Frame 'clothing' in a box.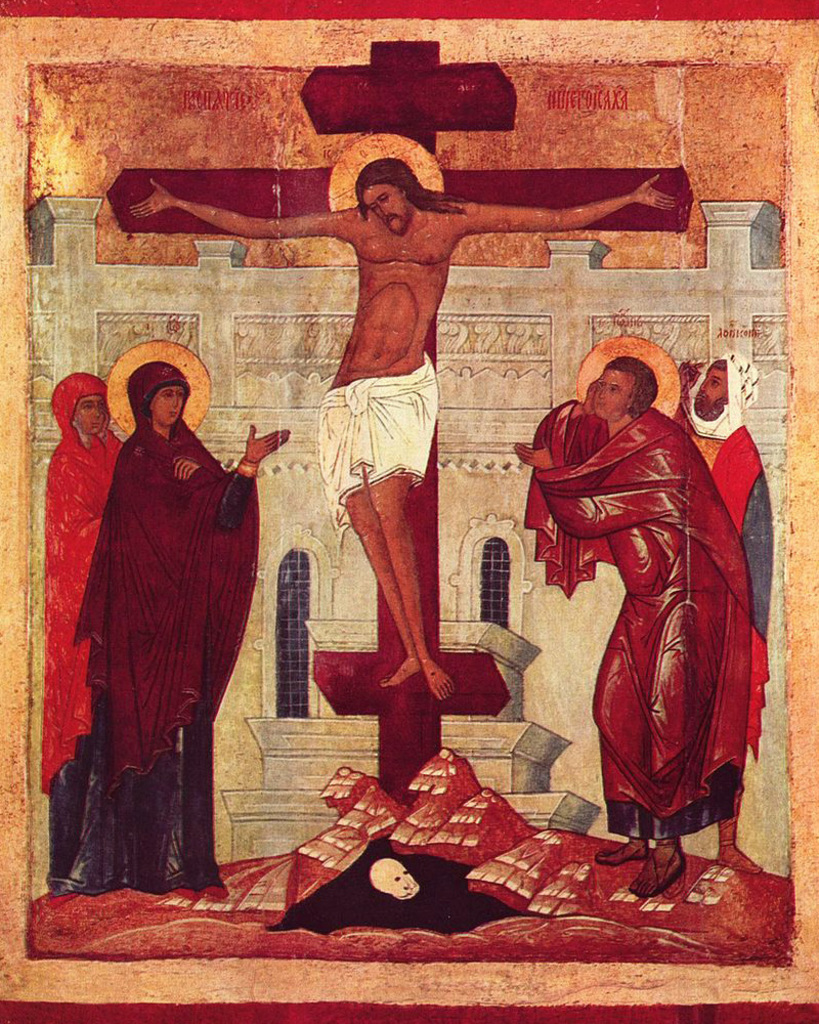
l=315, t=349, r=438, b=528.
